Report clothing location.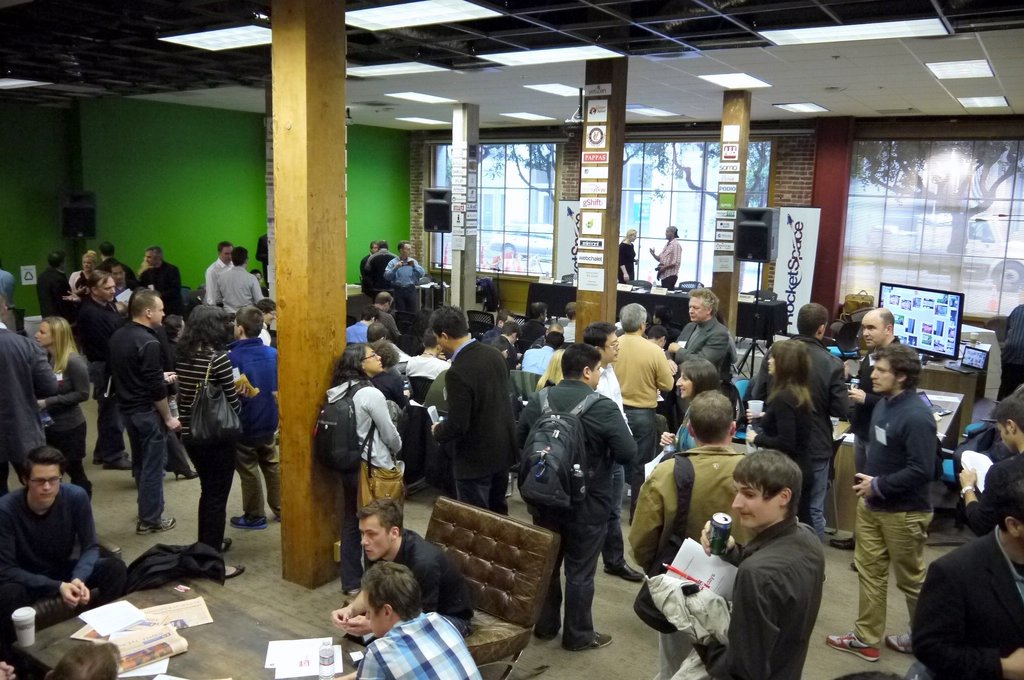
Report: region(627, 512, 830, 679).
